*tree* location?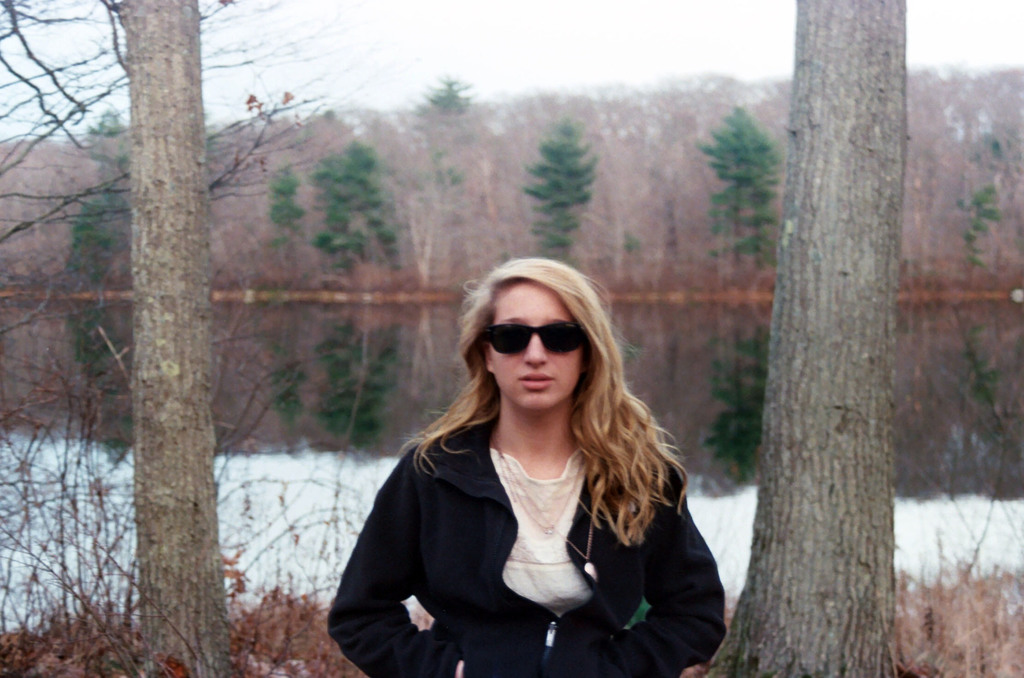
(60,184,141,447)
